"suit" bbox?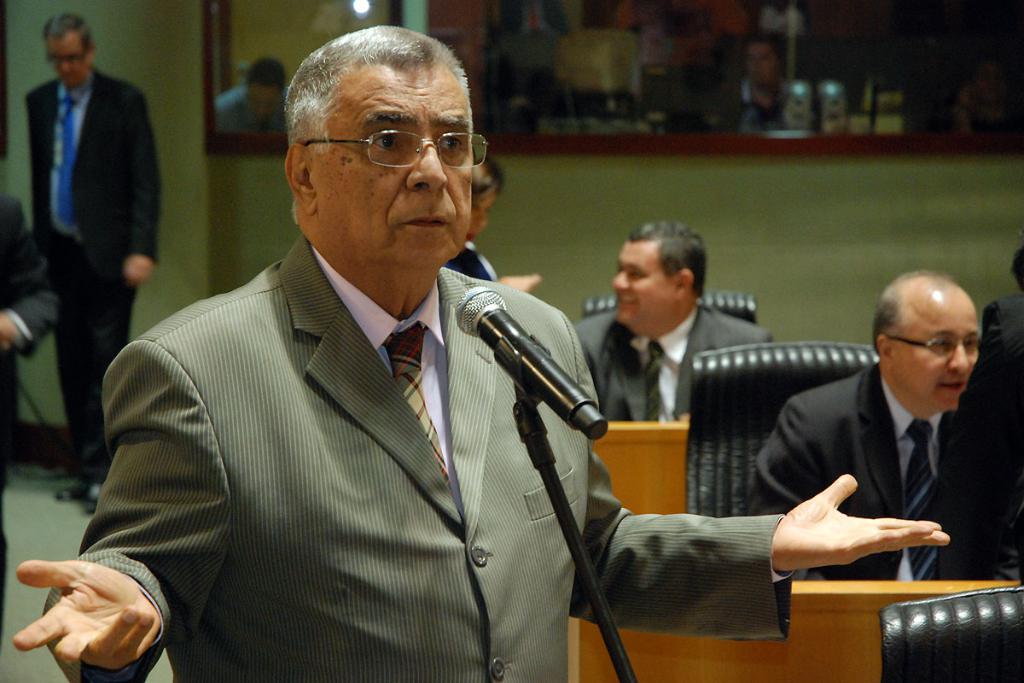
bbox=(23, 68, 161, 484)
